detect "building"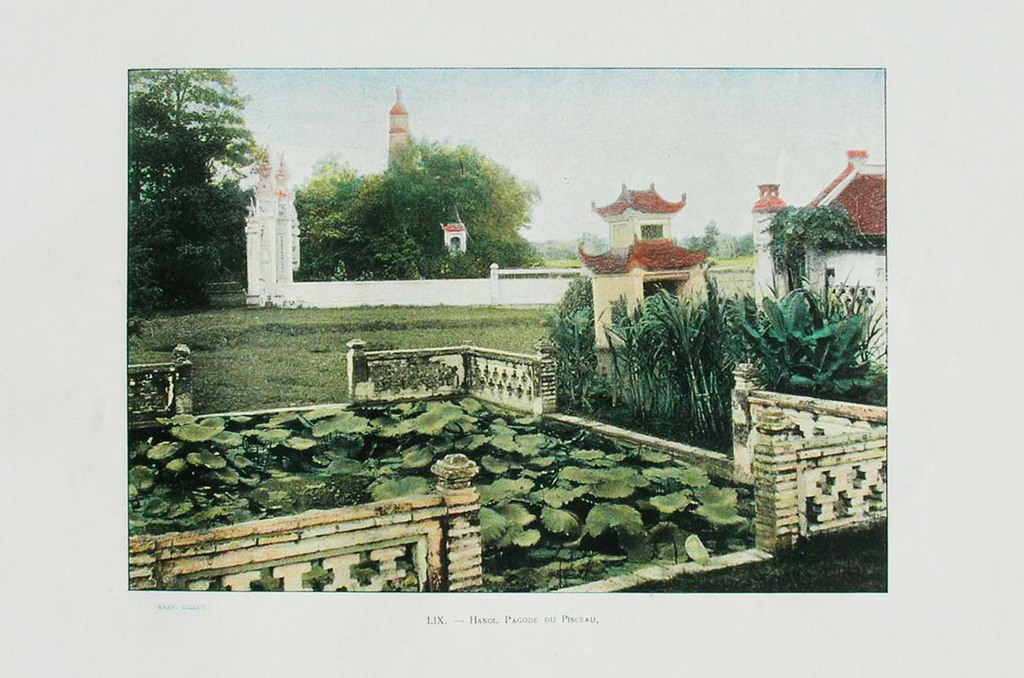
<box>751,147,890,377</box>
